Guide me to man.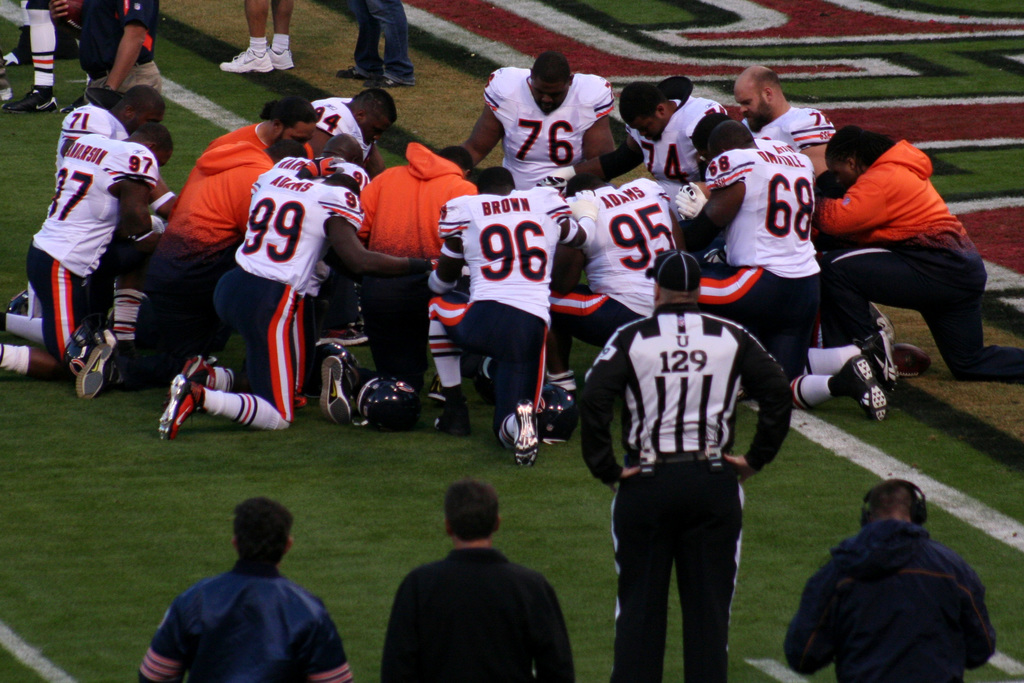
Guidance: (left=320, top=144, right=477, bottom=432).
